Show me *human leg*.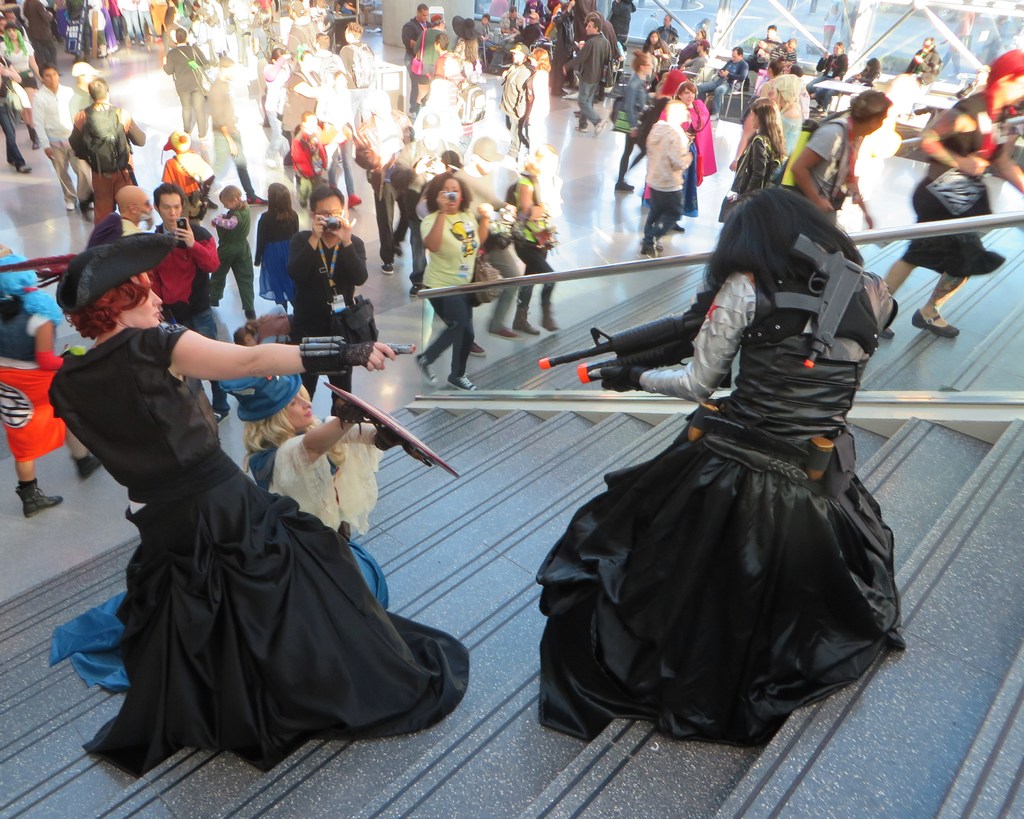
*human leg* is here: l=412, t=290, r=477, b=384.
